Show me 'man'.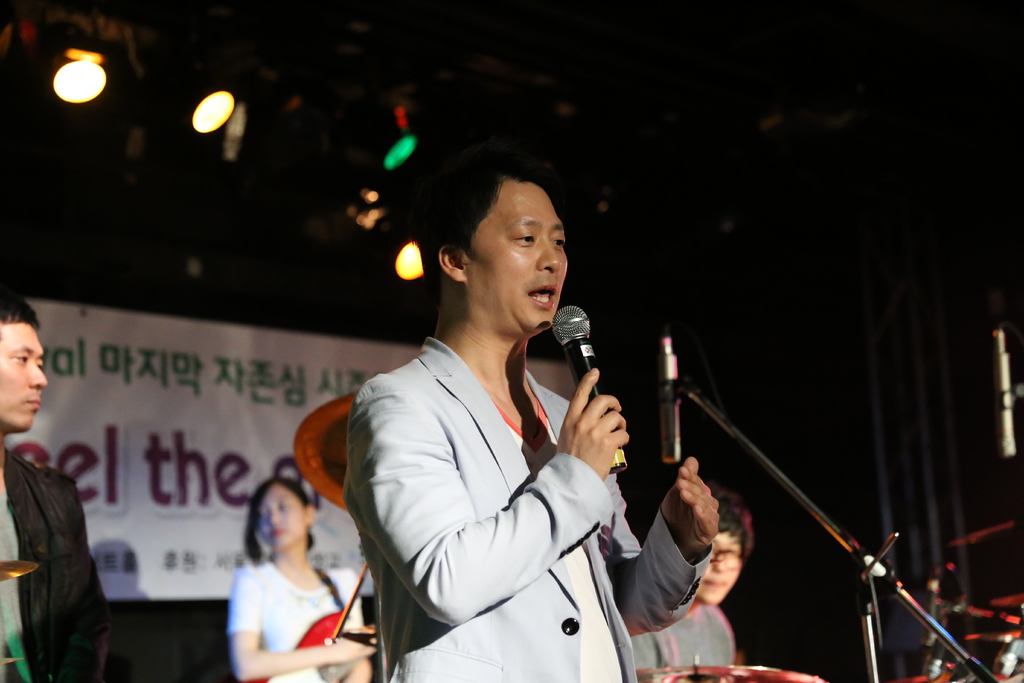
'man' is here: region(314, 160, 670, 667).
